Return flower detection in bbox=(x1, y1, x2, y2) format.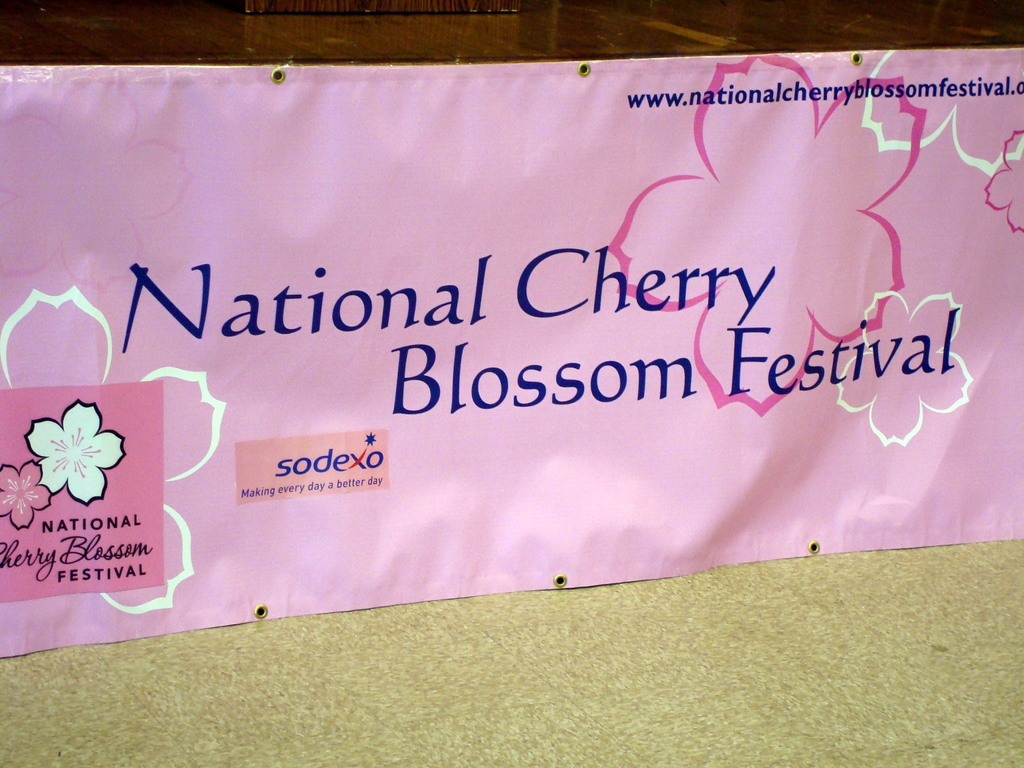
bbox=(982, 125, 1023, 230).
